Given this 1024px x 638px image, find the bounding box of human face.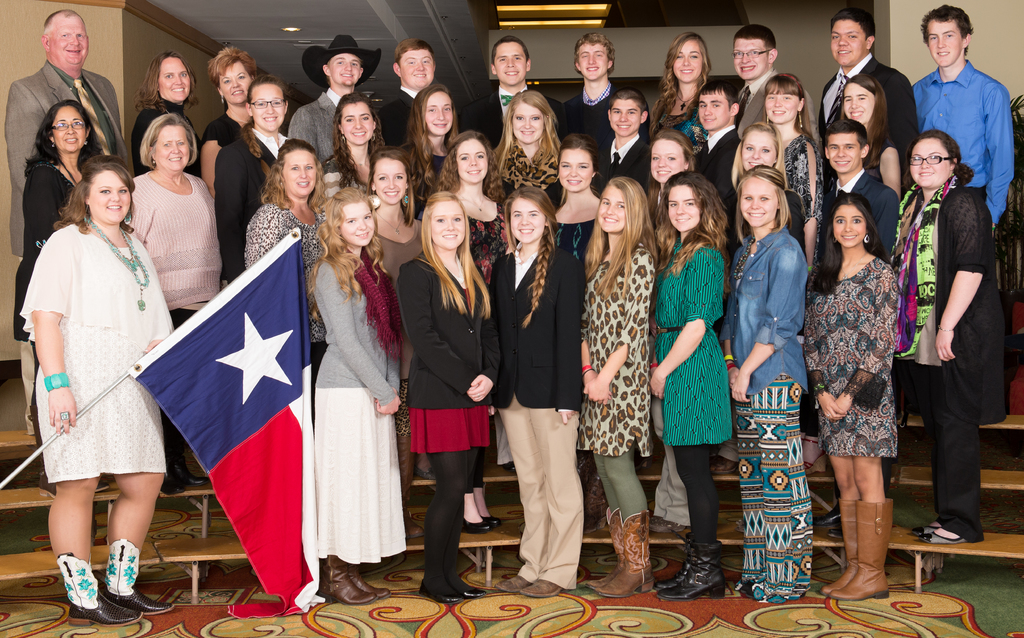
<bbox>739, 177, 774, 227</bbox>.
